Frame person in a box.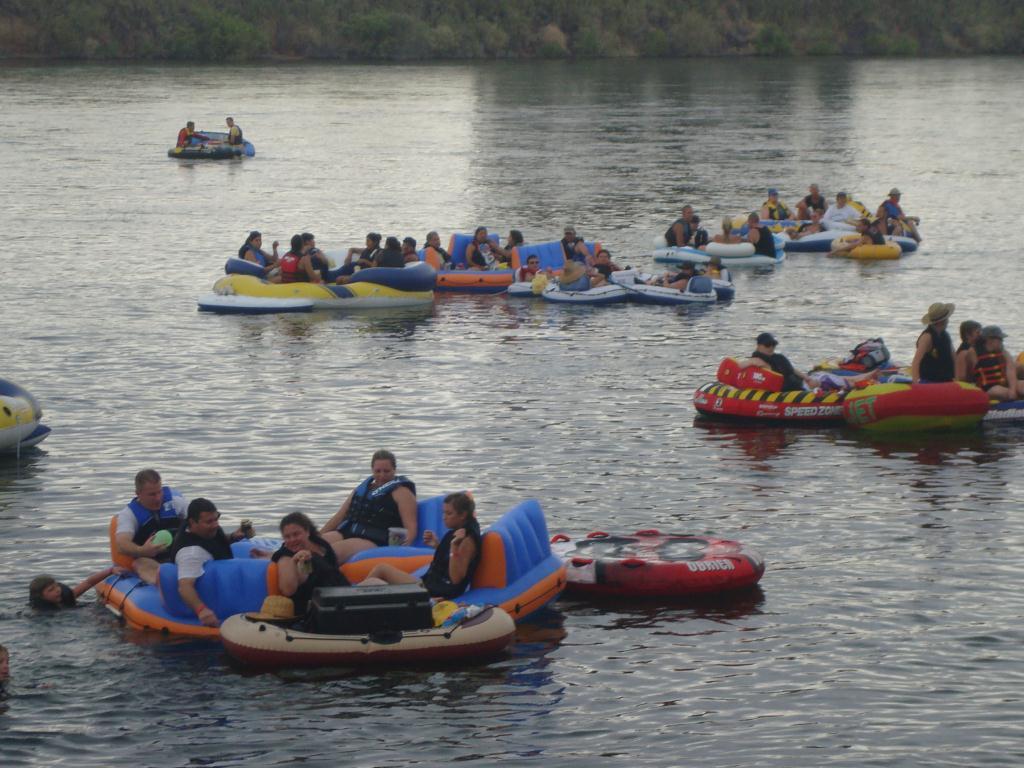
l=742, t=213, r=775, b=259.
